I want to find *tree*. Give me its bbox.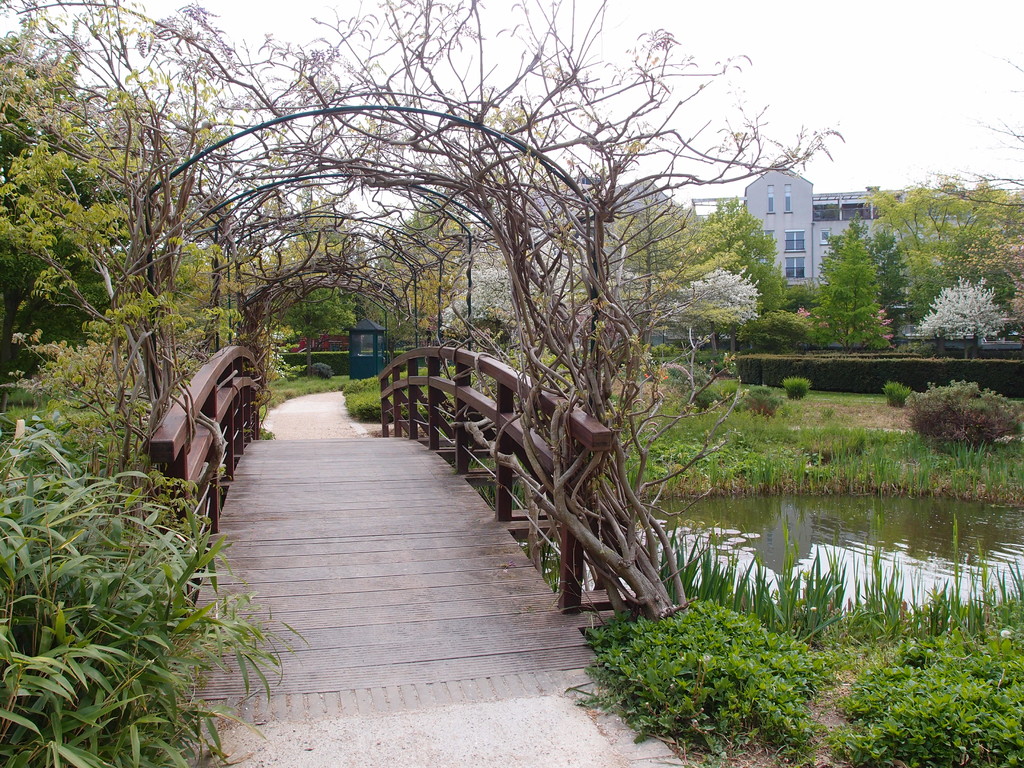
left=682, top=193, right=791, bottom=353.
